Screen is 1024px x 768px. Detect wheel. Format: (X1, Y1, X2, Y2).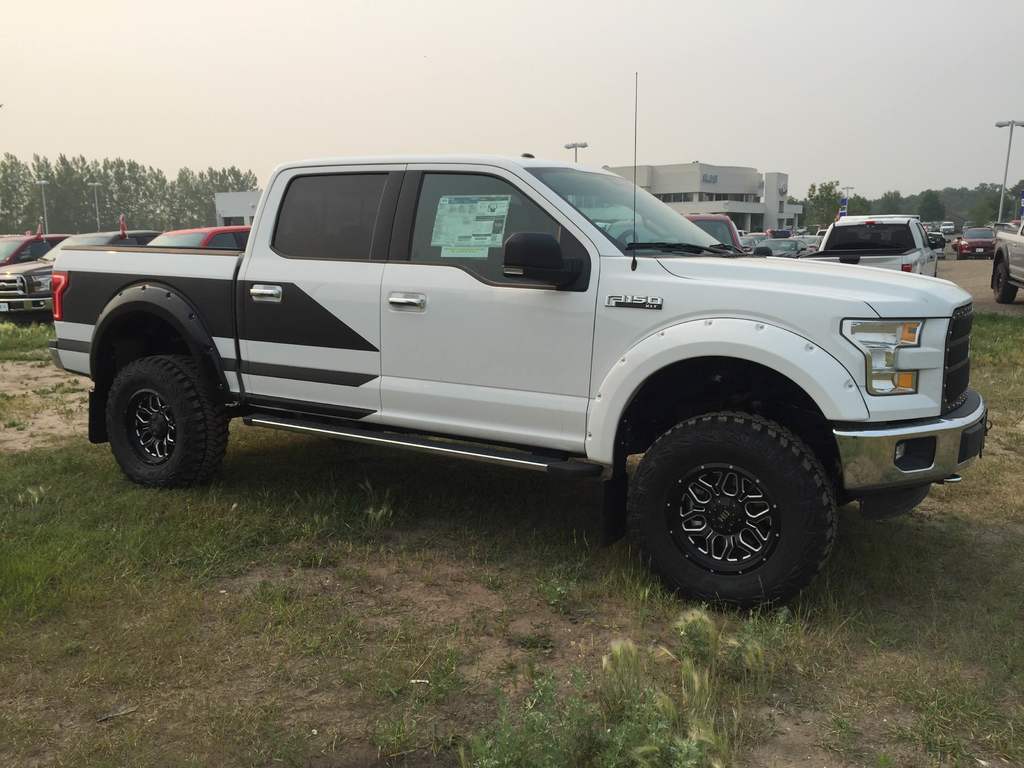
(106, 356, 226, 486).
